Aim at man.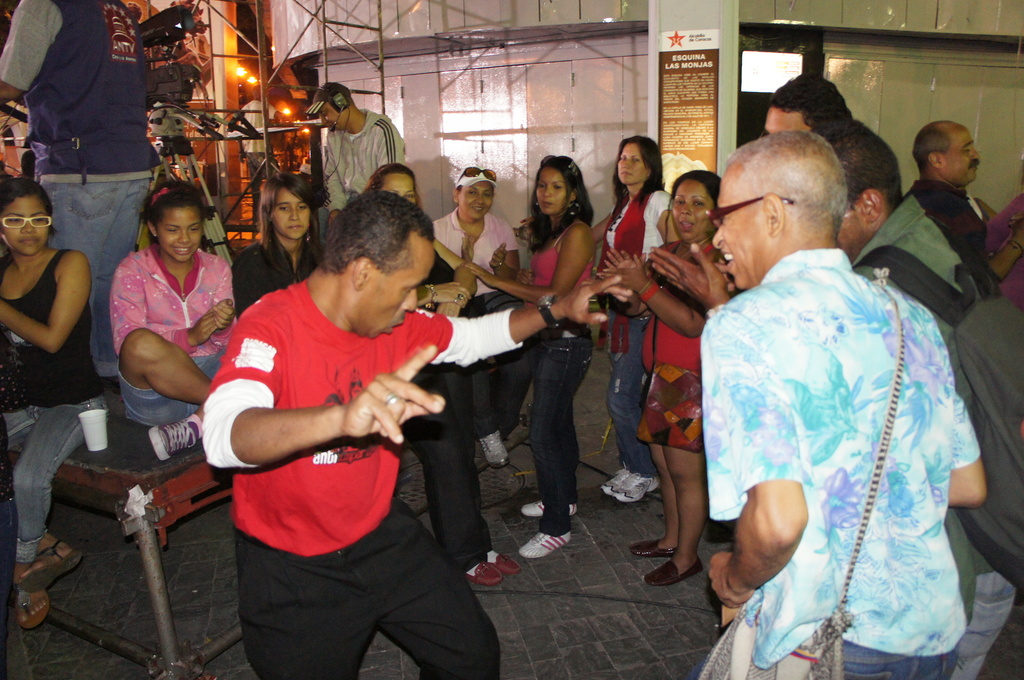
Aimed at 202, 193, 632, 679.
